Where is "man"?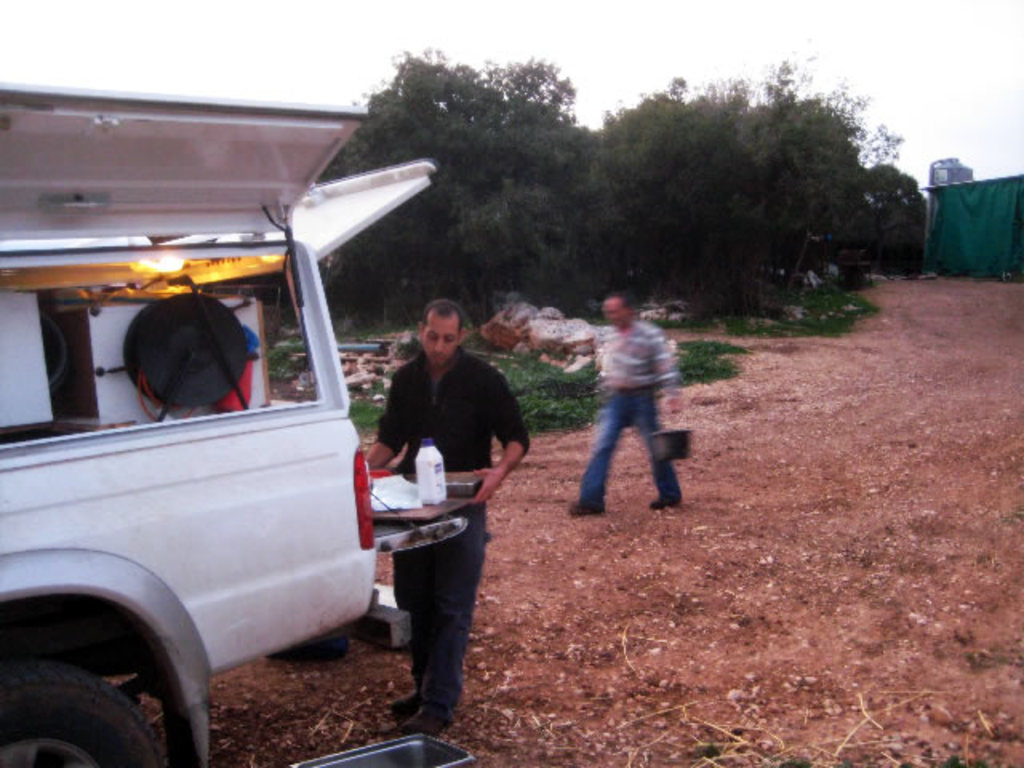
366,296,528,733.
